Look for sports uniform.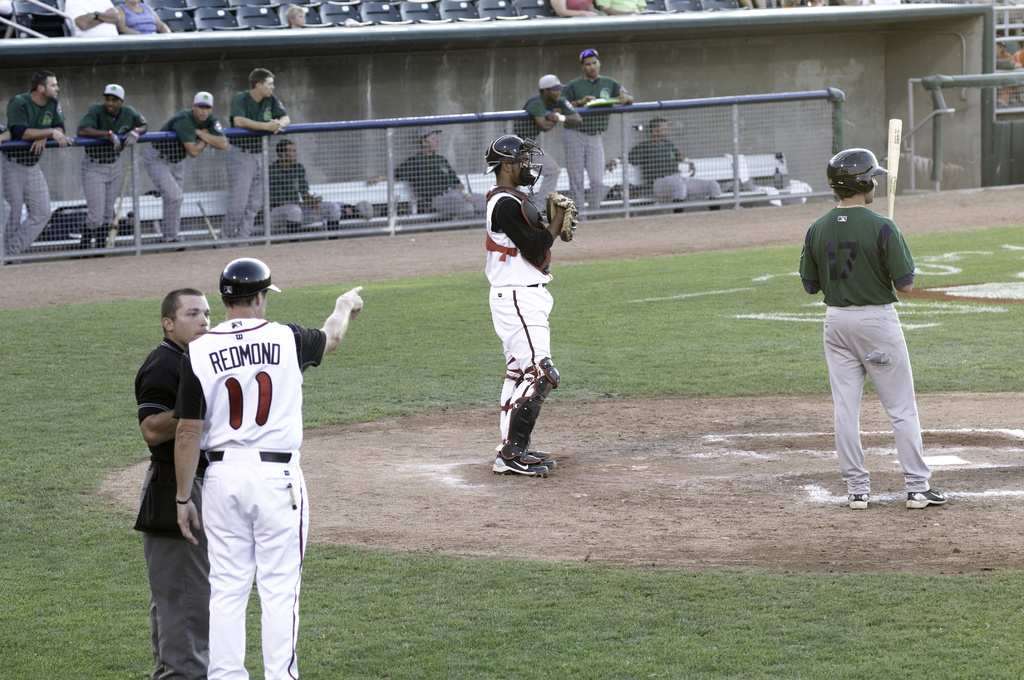
Found: region(262, 154, 337, 230).
